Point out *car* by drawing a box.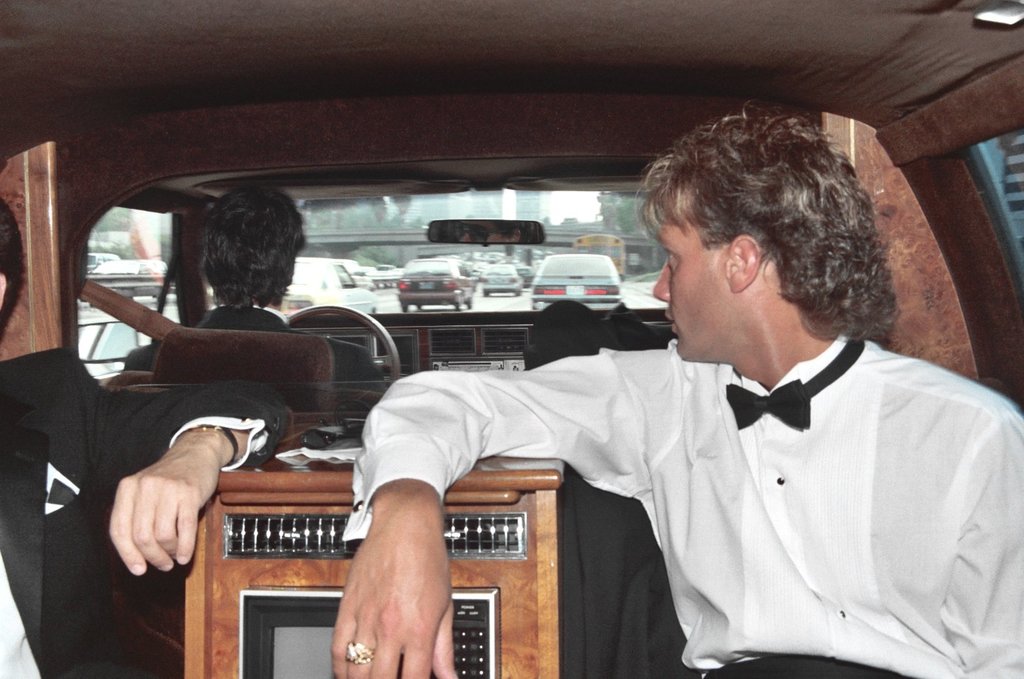
[x1=0, y1=0, x2=1023, y2=678].
